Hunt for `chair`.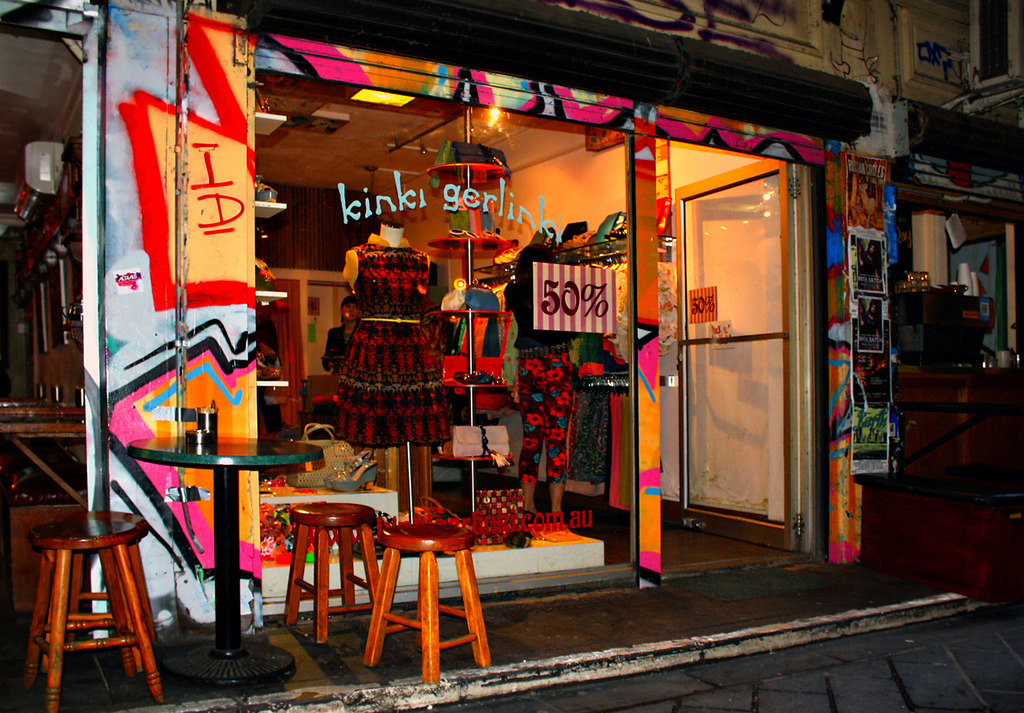
Hunted down at (344, 482, 500, 674).
